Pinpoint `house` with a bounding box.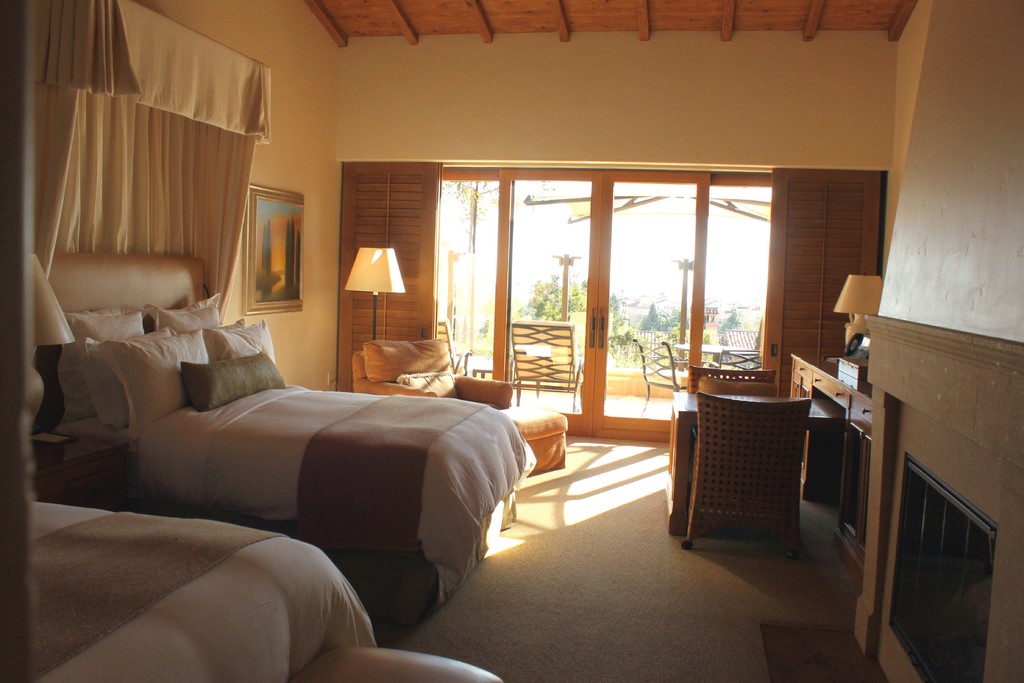
box=[72, 27, 986, 654].
